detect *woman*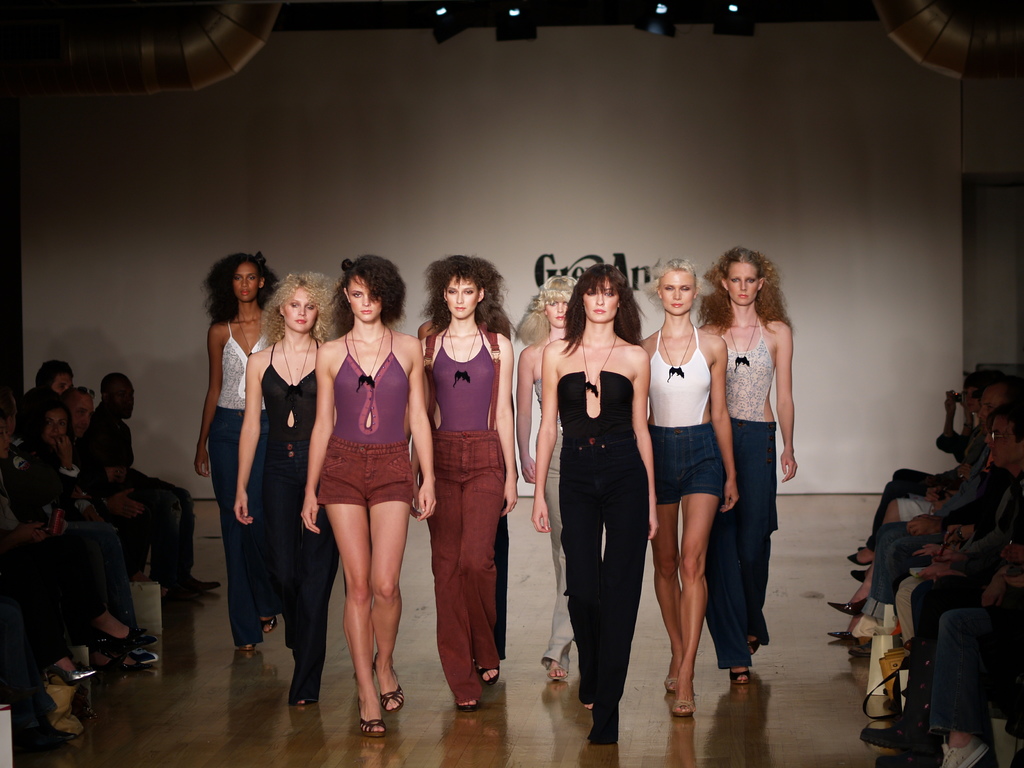
[left=189, top=250, right=283, bottom=653]
